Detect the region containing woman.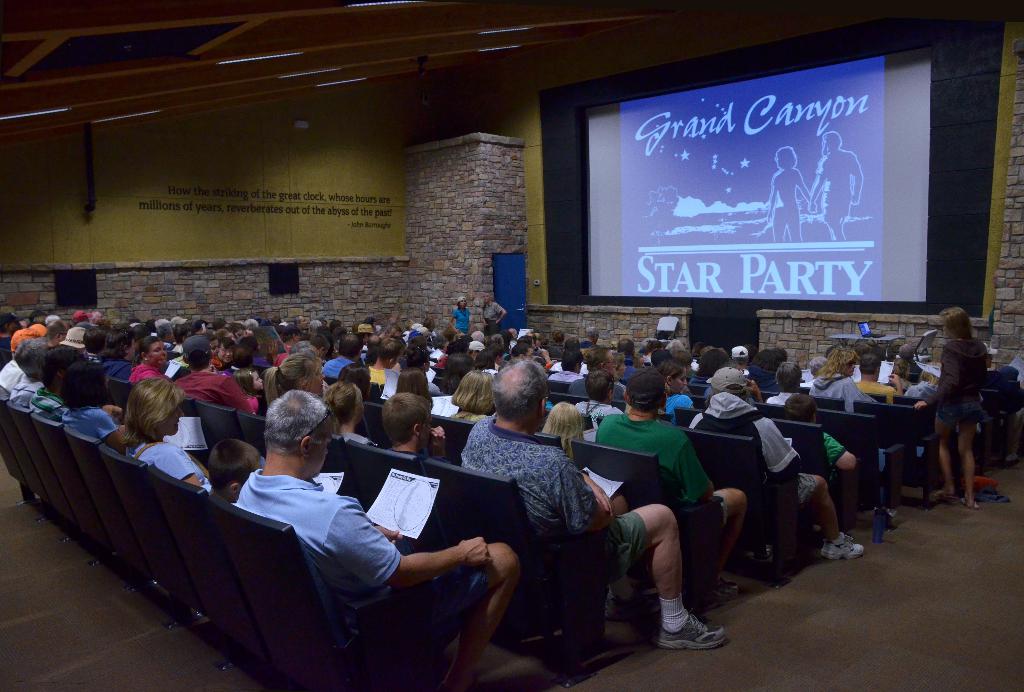
<bbox>321, 383, 374, 446</bbox>.
